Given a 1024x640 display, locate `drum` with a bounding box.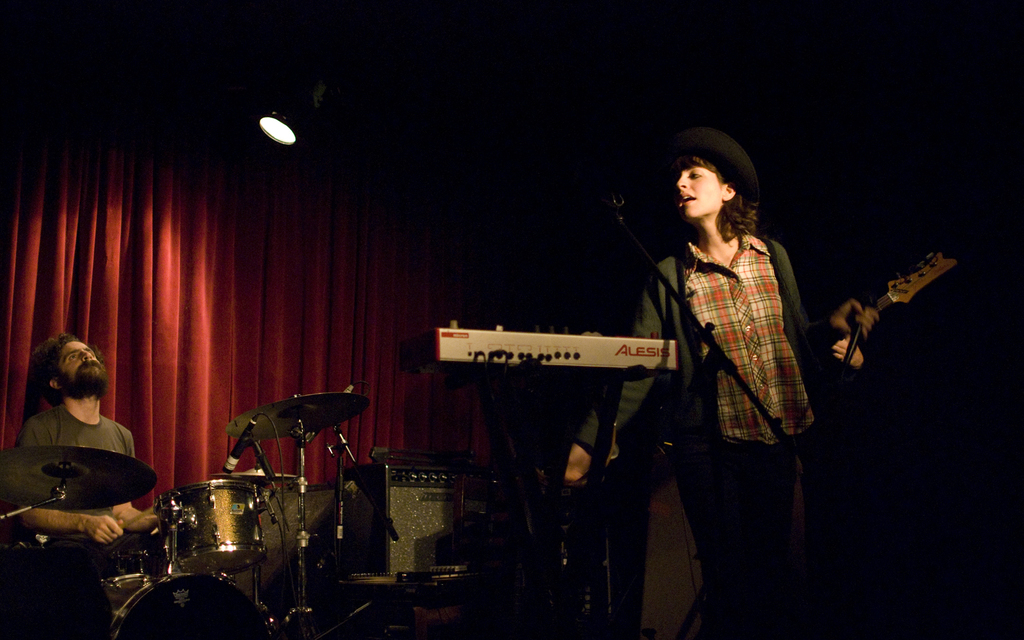
Located: locate(156, 470, 273, 572).
